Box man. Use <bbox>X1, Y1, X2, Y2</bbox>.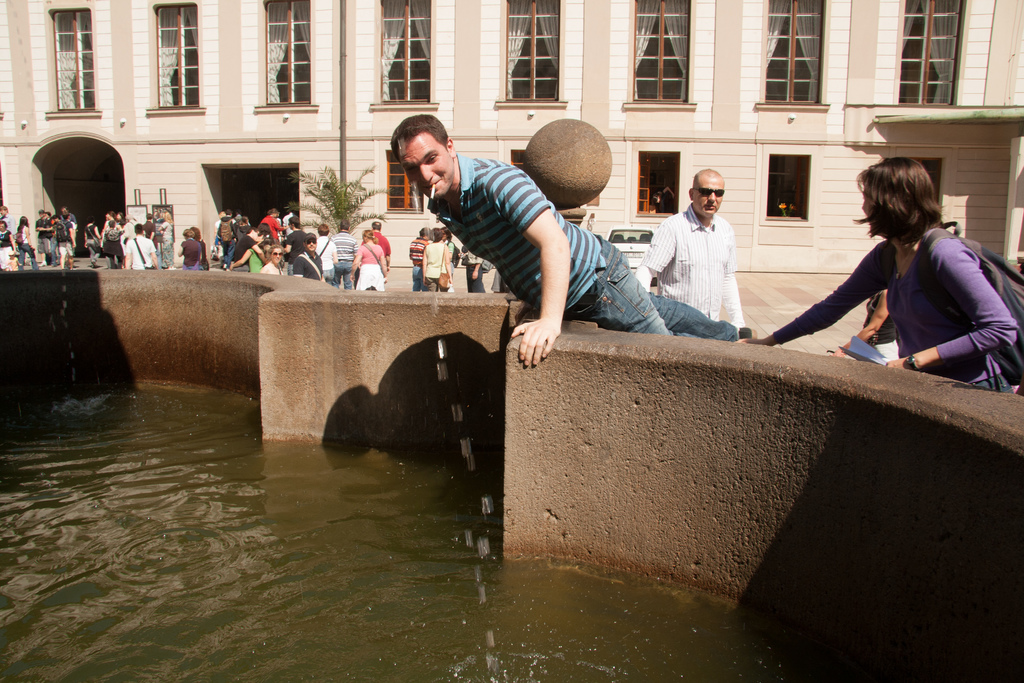
<bbox>122, 220, 159, 268</bbox>.
